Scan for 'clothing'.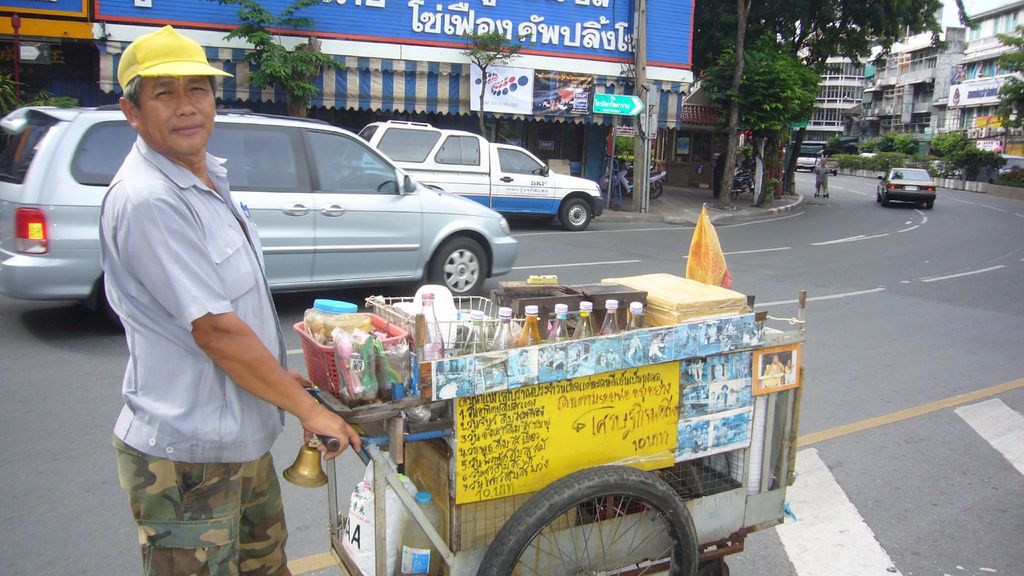
Scan result: [493,371,504,386].
